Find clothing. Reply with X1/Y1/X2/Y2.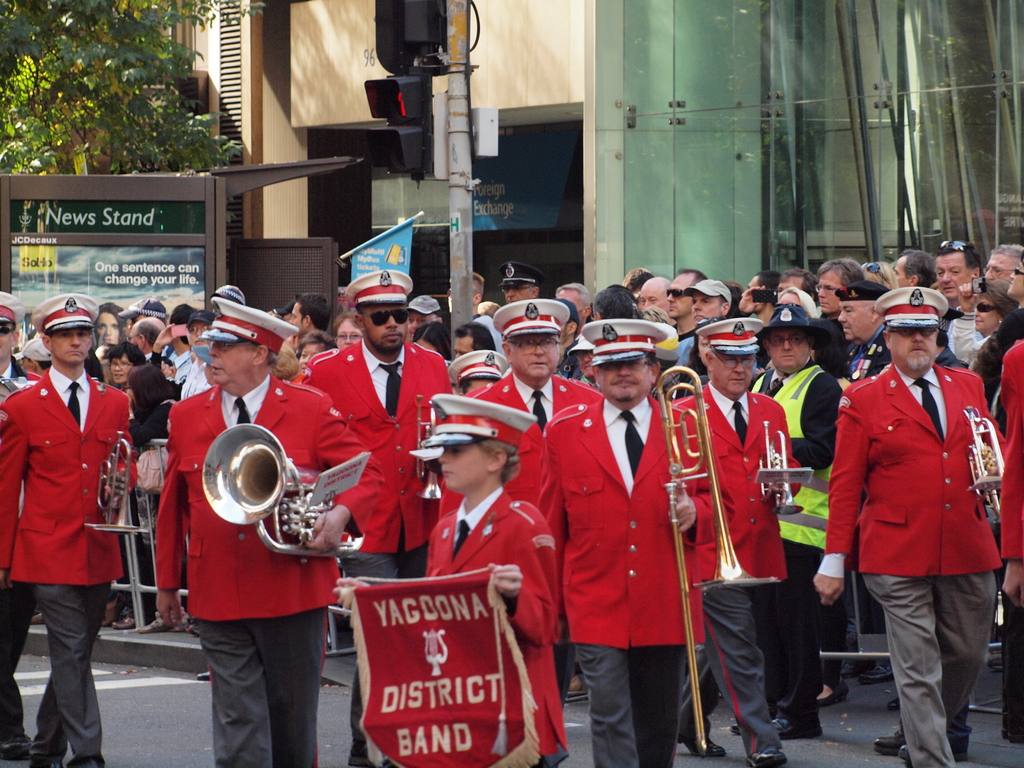
675/324/698/368.
